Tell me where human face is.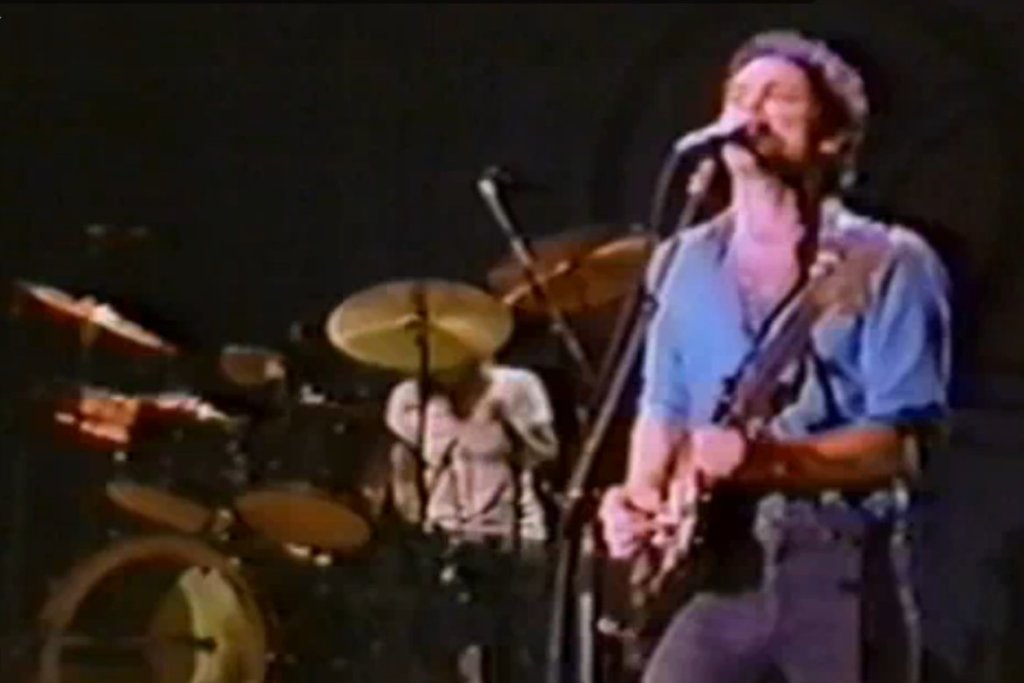
human face is at <box>720,53,809,173</box>.
